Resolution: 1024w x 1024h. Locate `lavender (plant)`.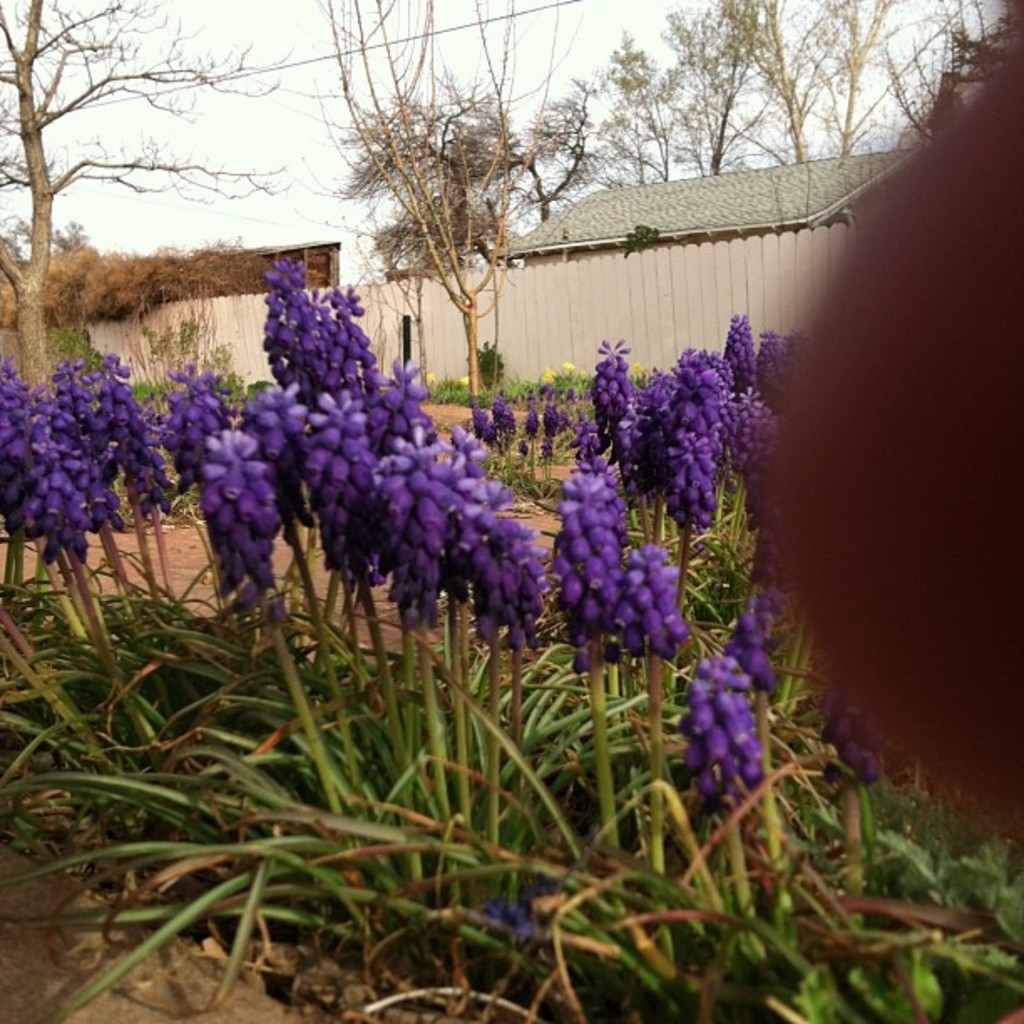
select_region(567, 463, 634, 648).
